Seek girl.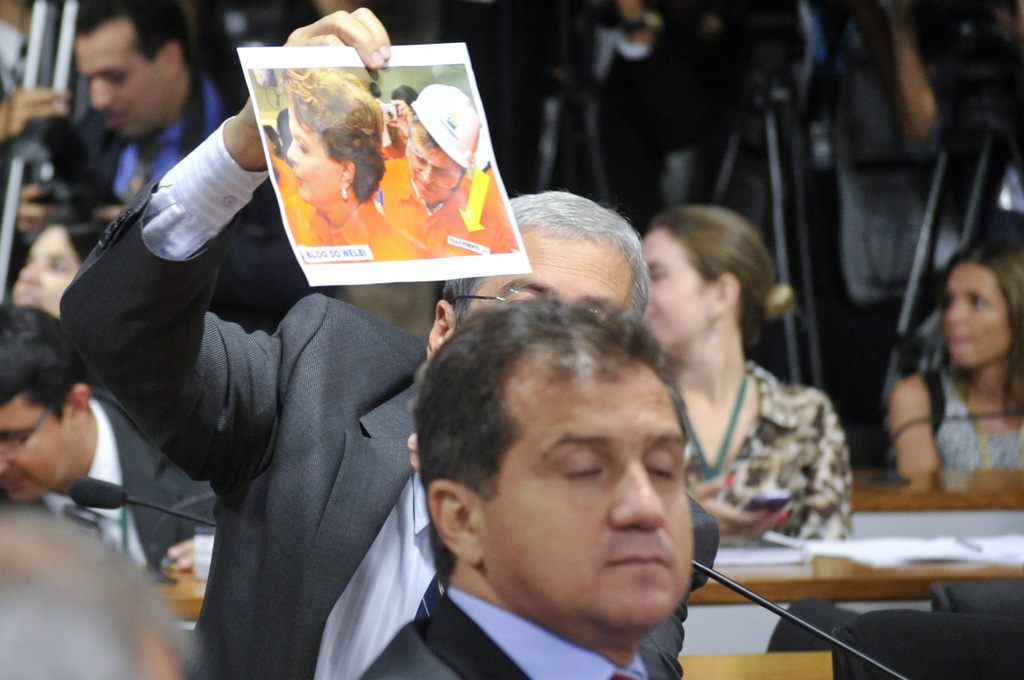
(x1=639, y1=197, x2=855, y2=550).
